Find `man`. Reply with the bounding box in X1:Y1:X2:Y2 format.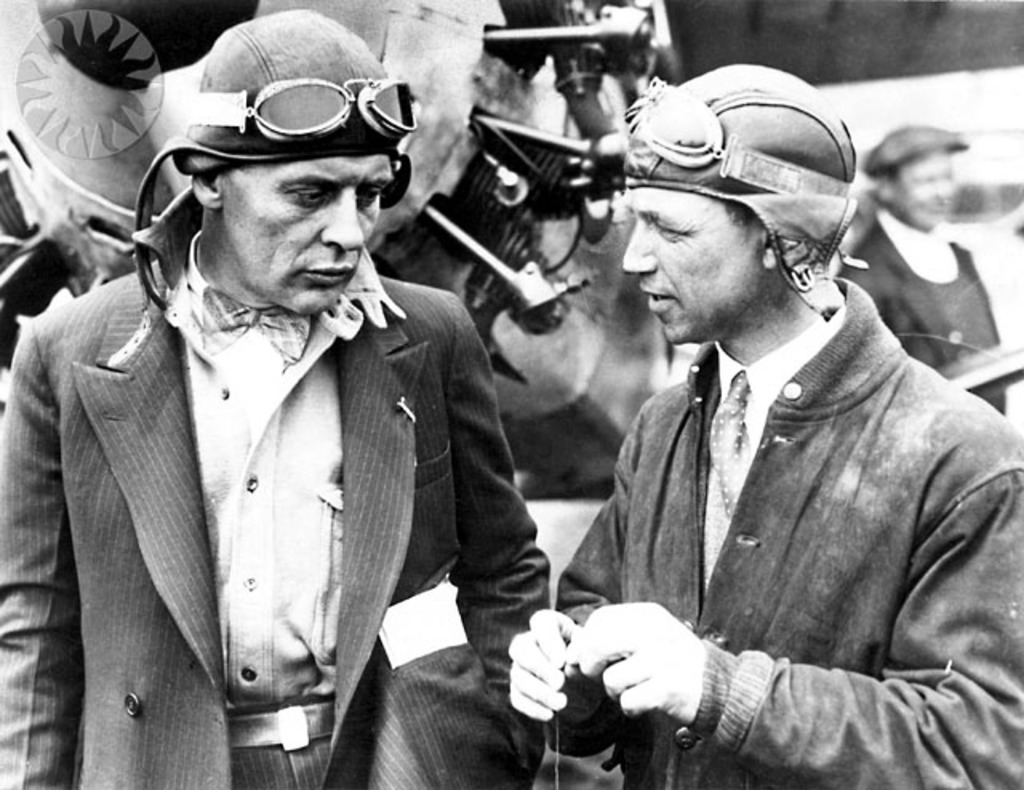
26:58:590:769.
